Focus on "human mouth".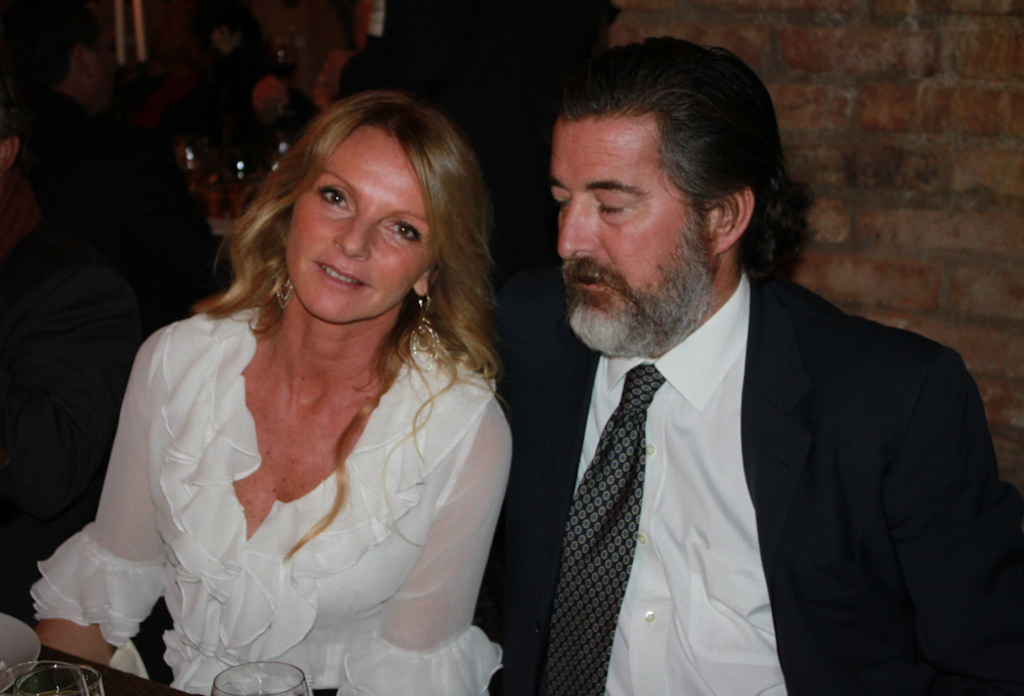
Focused at <region>564, 272, 624, 299</region>.
